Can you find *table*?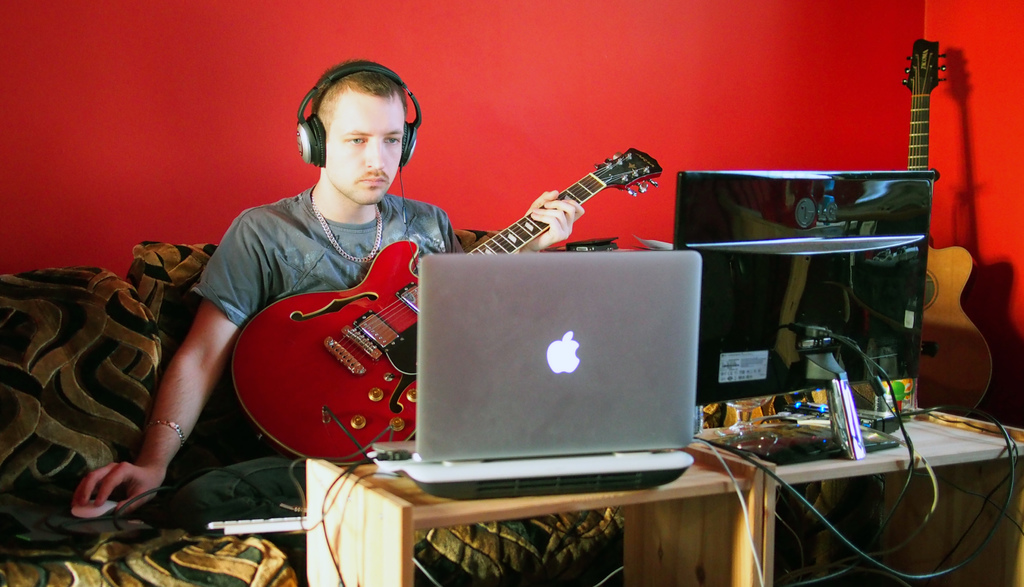
Yes, bounding box: 253 428 756 580.
